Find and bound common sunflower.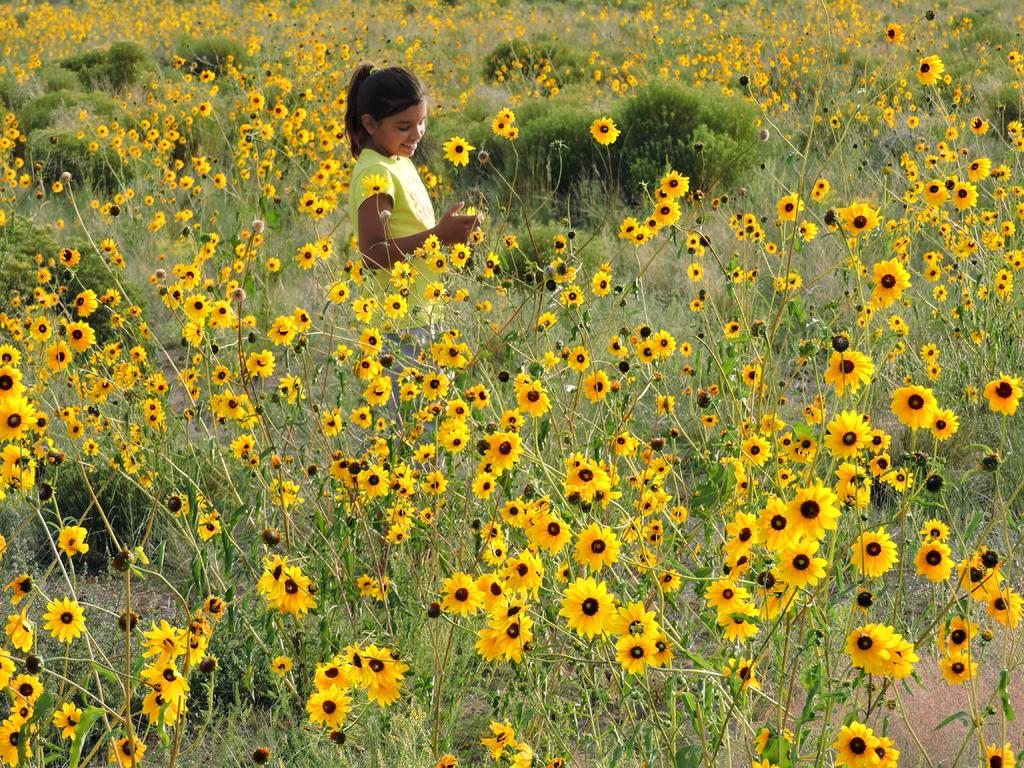
Bound: <box>488,437,518,468</box>.
